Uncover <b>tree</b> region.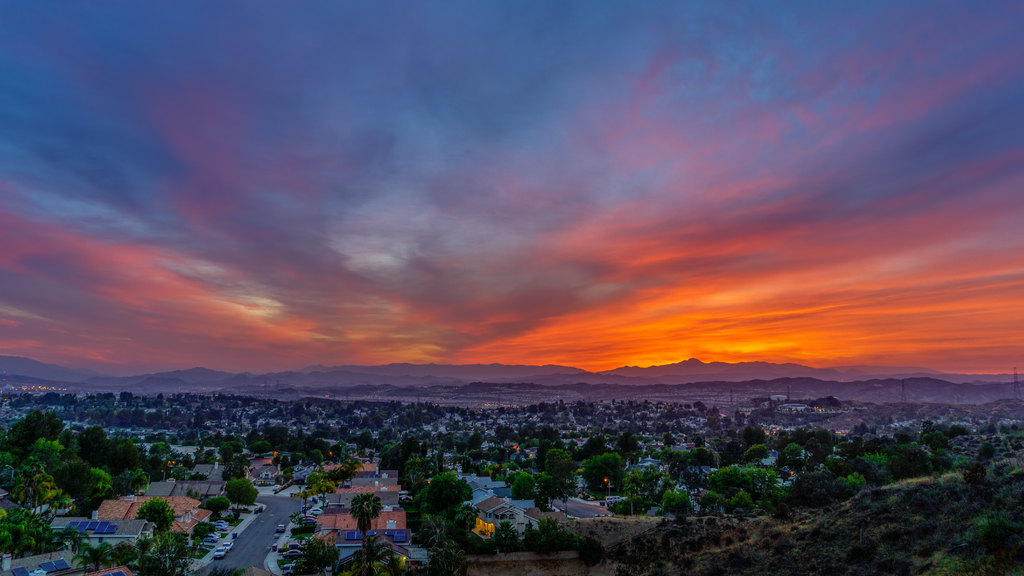
Uncovered: pyautogui.locateOnScreen(534, 519, 568, 548).
